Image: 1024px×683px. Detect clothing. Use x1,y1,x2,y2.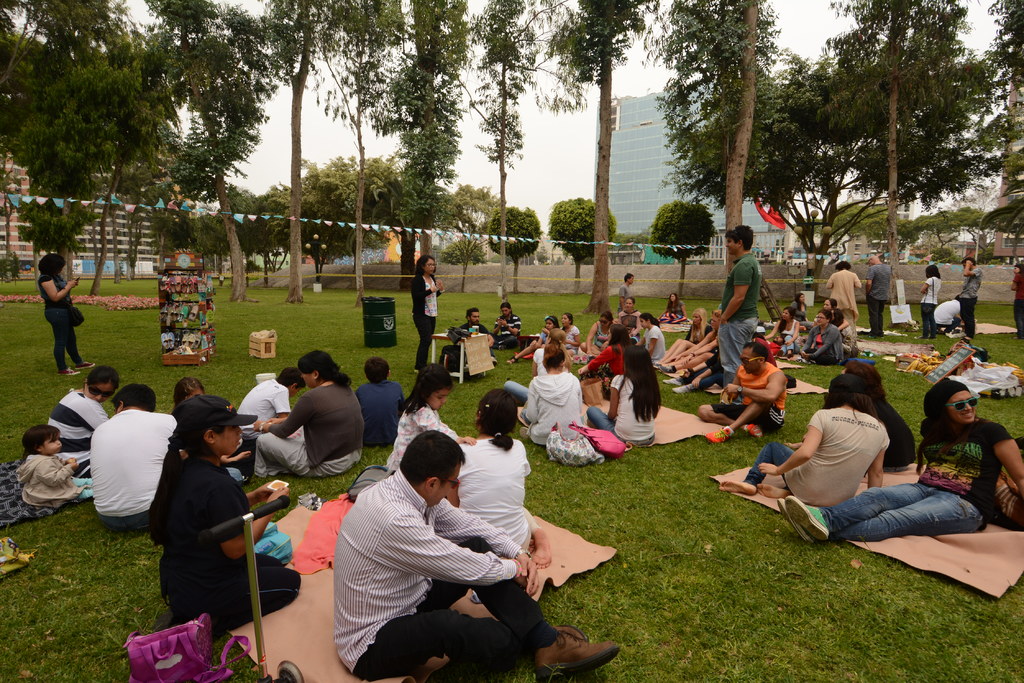
877,399,918,471.
